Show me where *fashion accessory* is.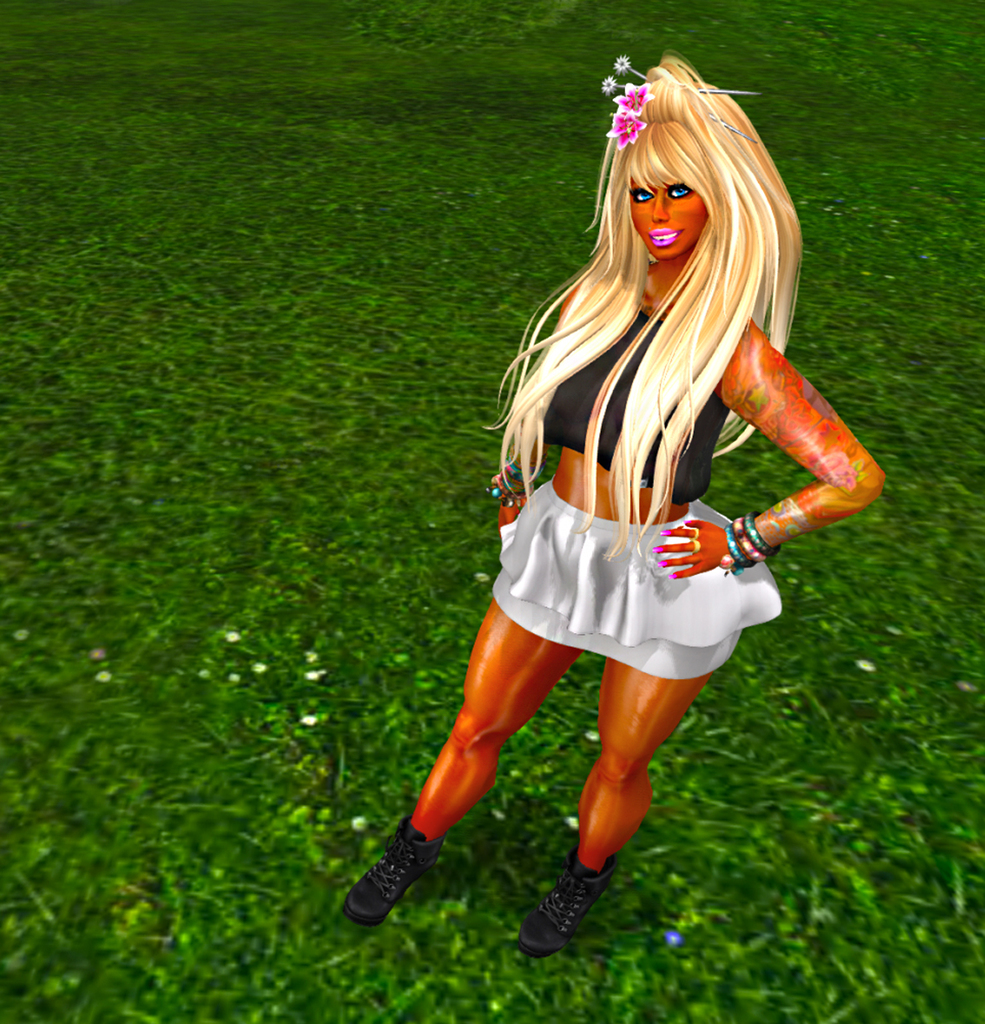
*fashion accessory* is at rect(610, 80, 657, 119).
